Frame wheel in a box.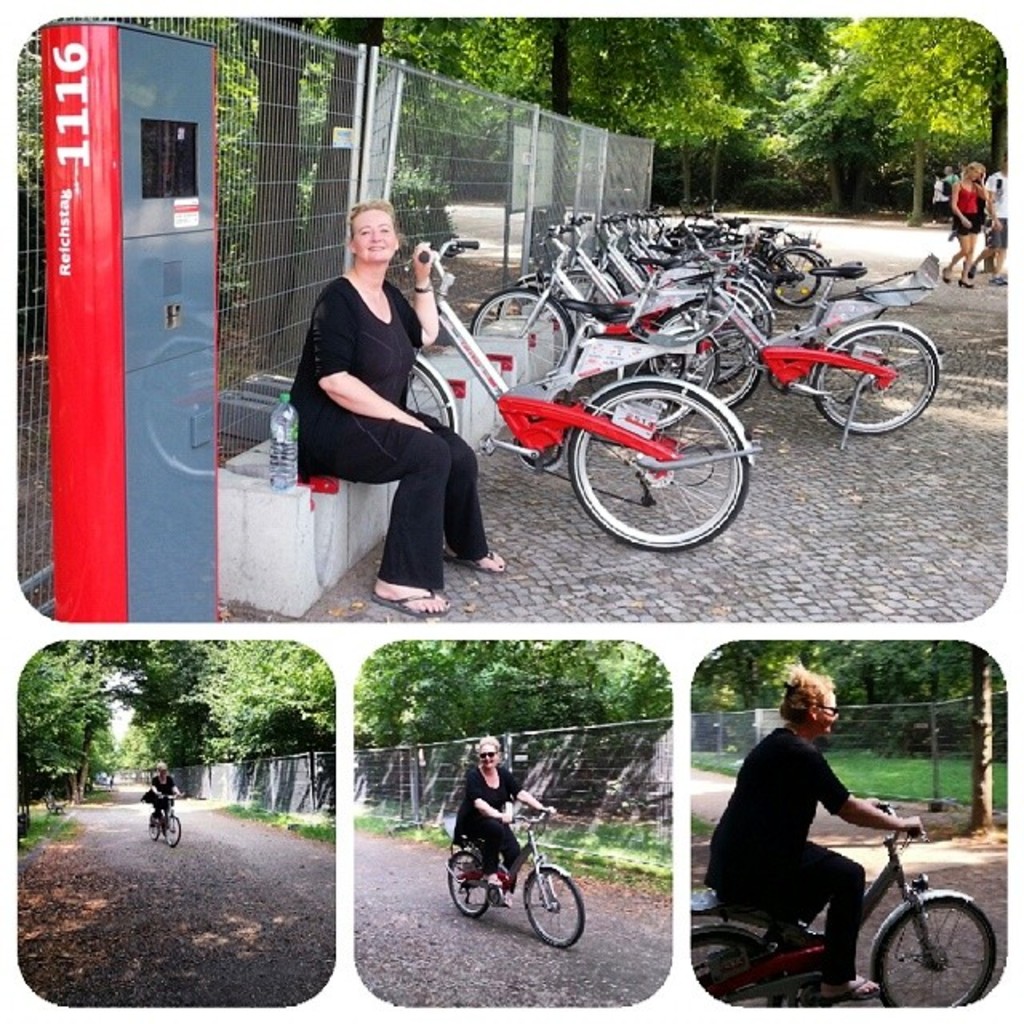
bbox(522, 872, 581, 947).
